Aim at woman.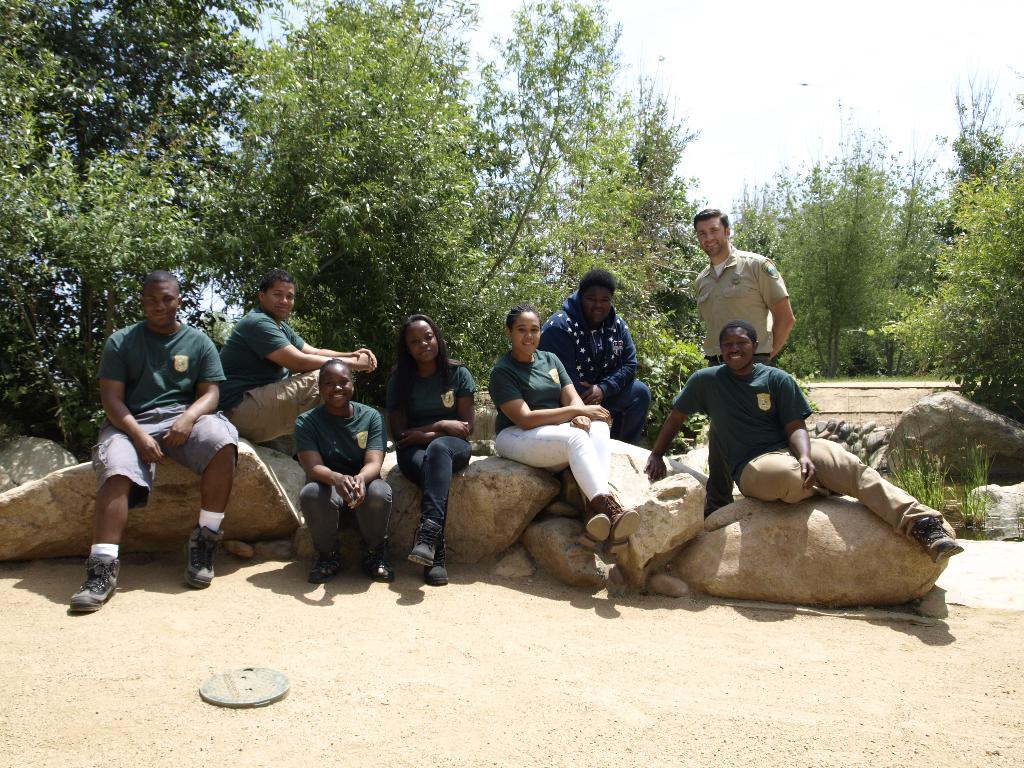
Aimed at [367, 317, 474, 591].
